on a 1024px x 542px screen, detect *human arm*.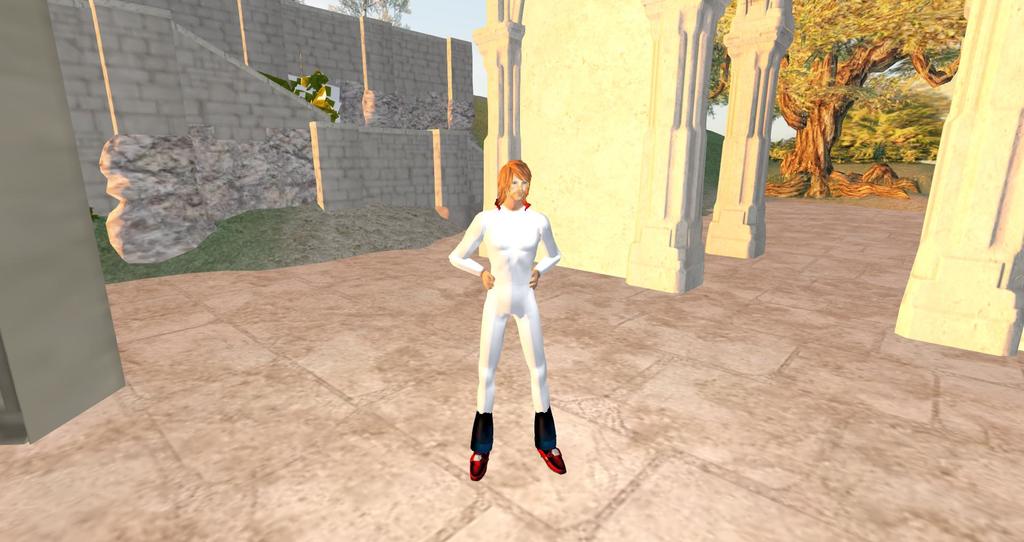
l=444, t=211, r=496, b=298.
